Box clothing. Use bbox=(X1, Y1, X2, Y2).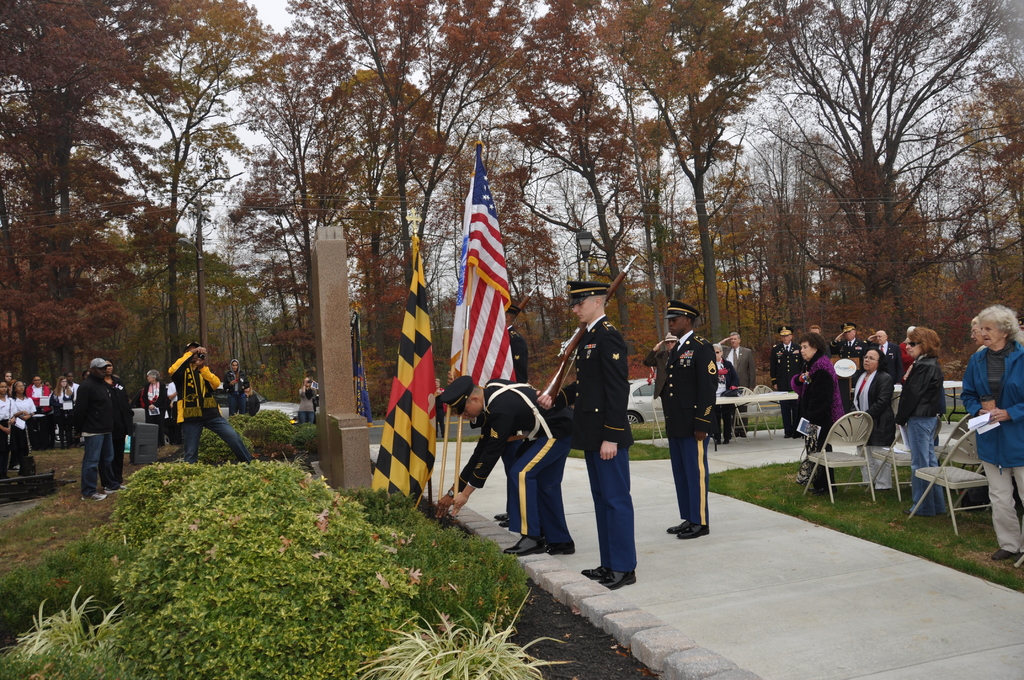
bbox=(154, 352, 232, 470).
